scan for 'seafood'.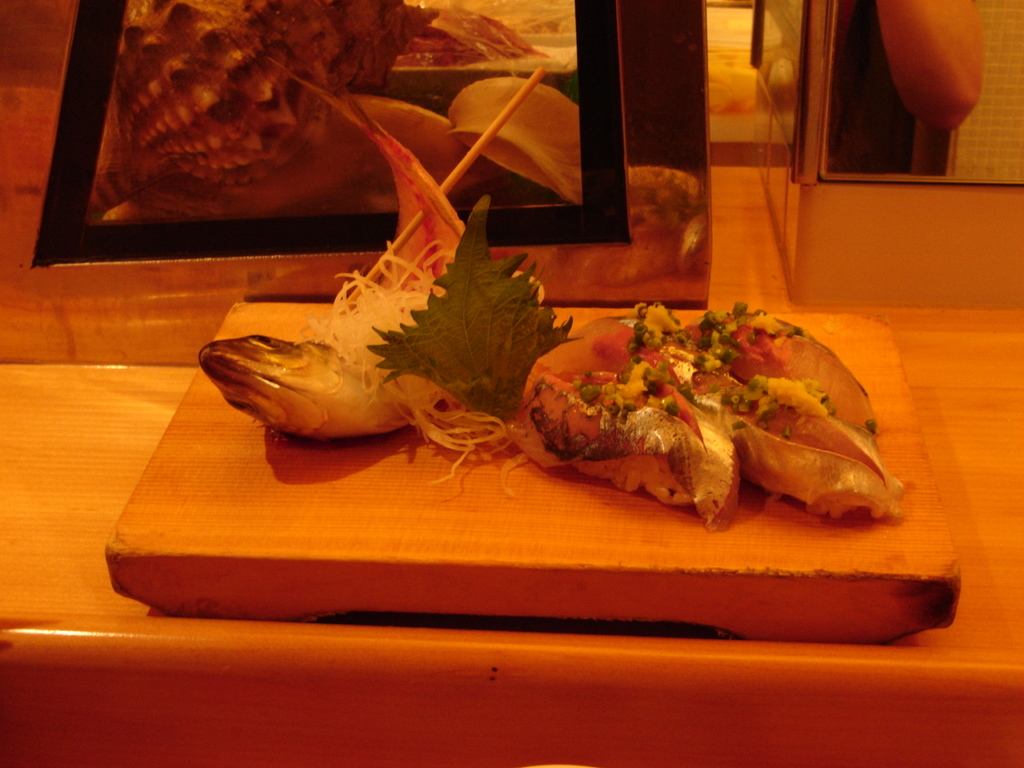
Scan result: [left=191, top=57, right=541, bottom=442].
